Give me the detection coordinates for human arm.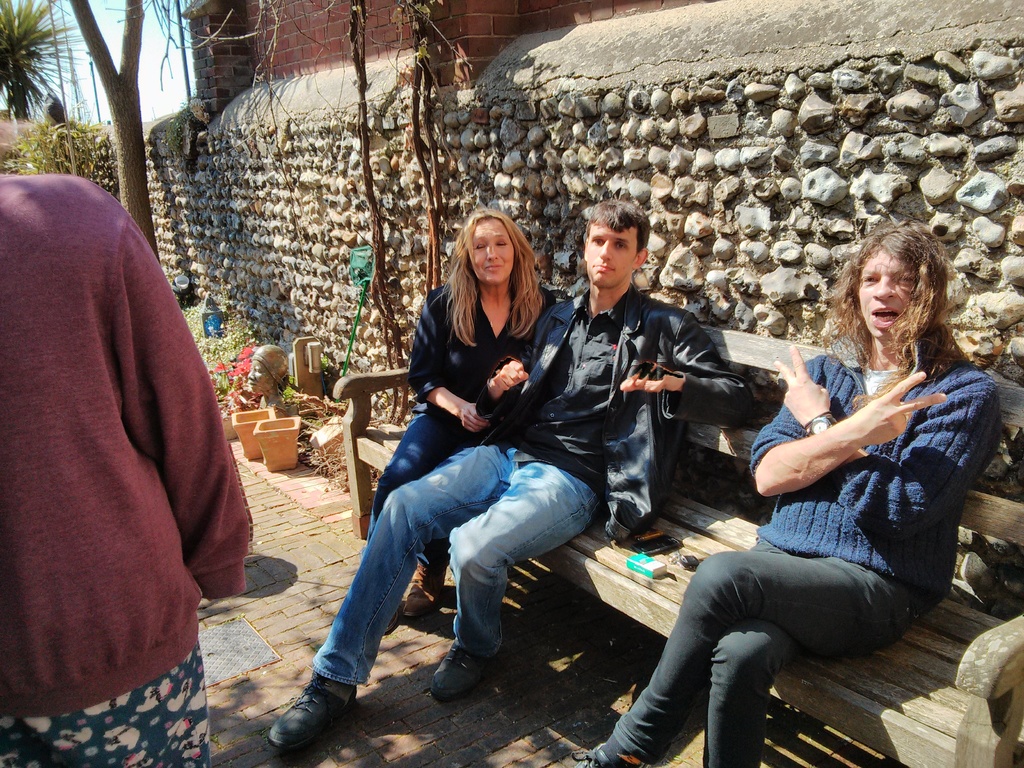
crop(479, 292, 548, 417).
